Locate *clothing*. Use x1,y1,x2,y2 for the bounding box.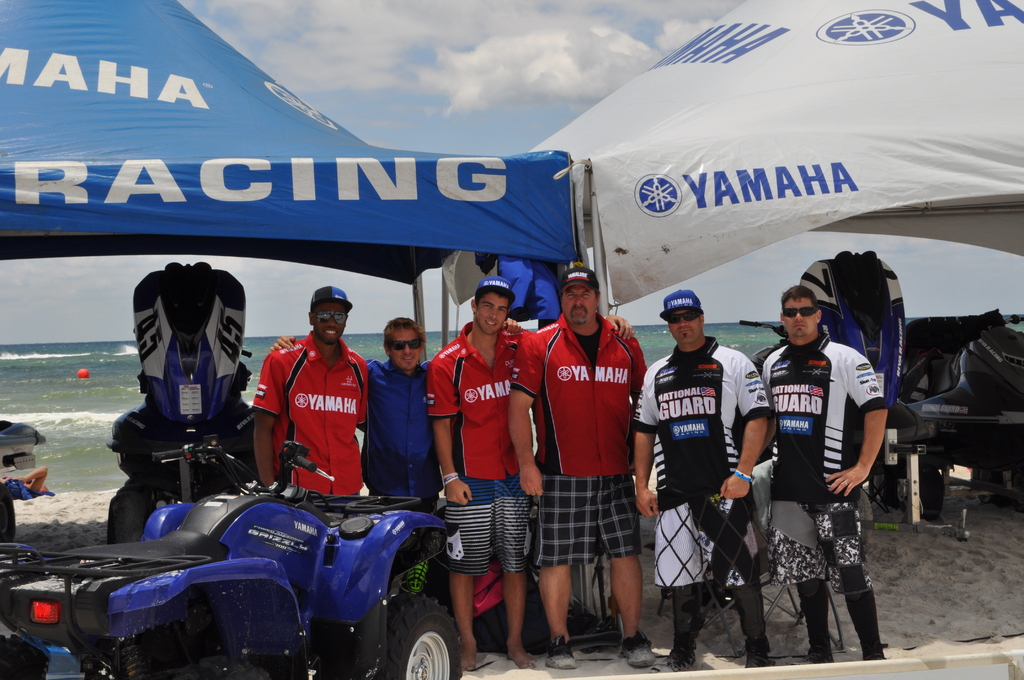
363,355,443,521.
